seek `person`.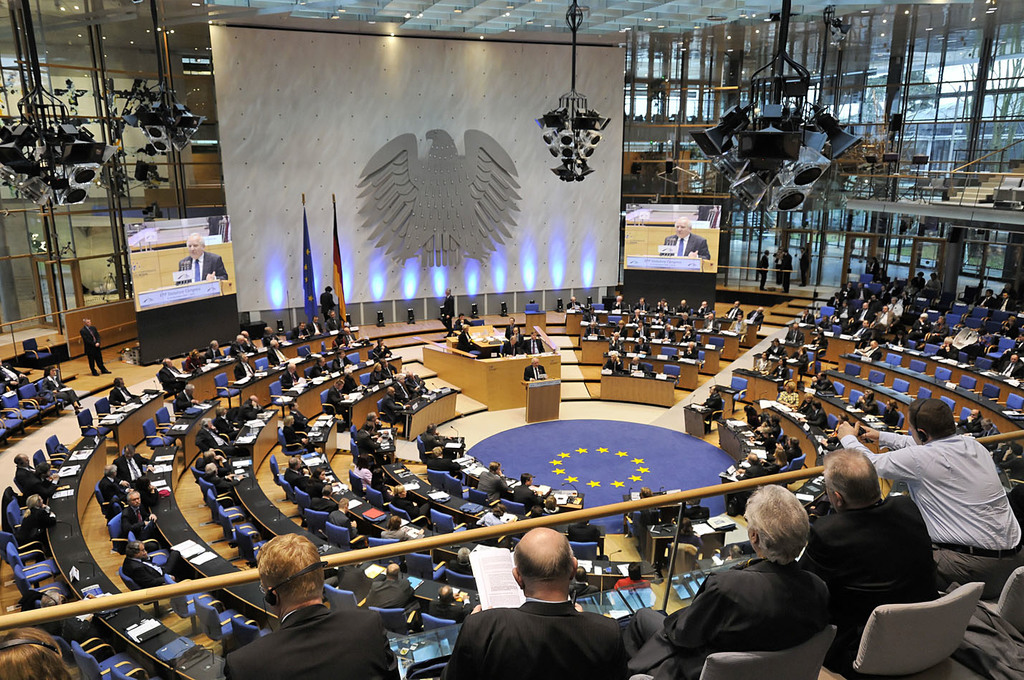
316 284 341 319.
